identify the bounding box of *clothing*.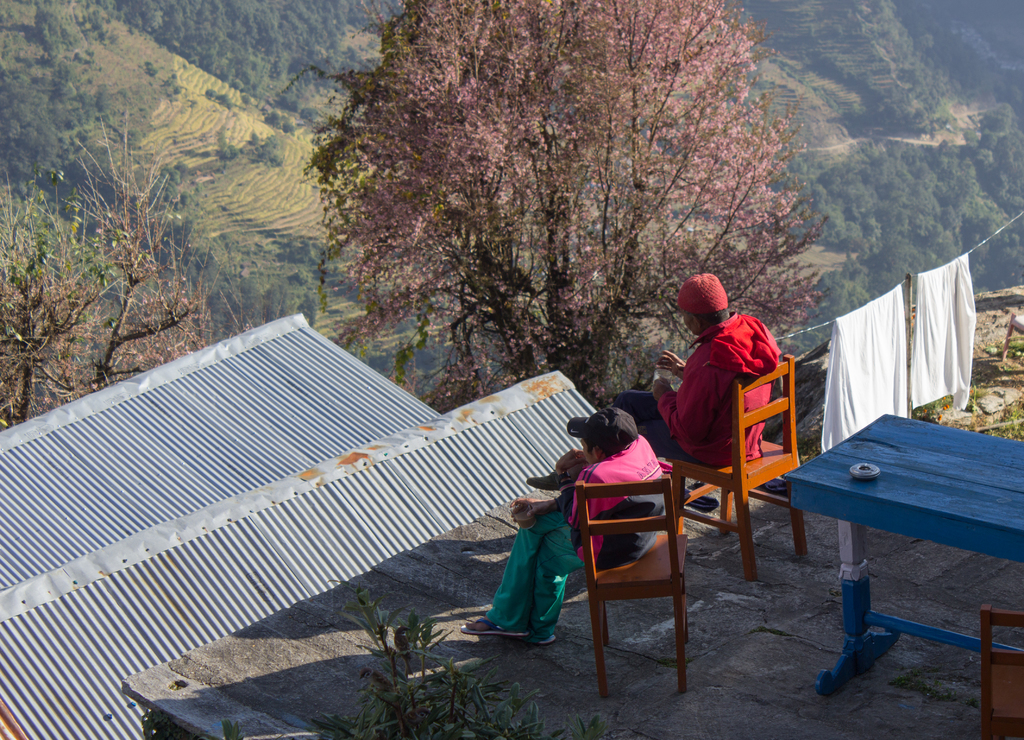
l=484, t=433, r=669, b=636.
